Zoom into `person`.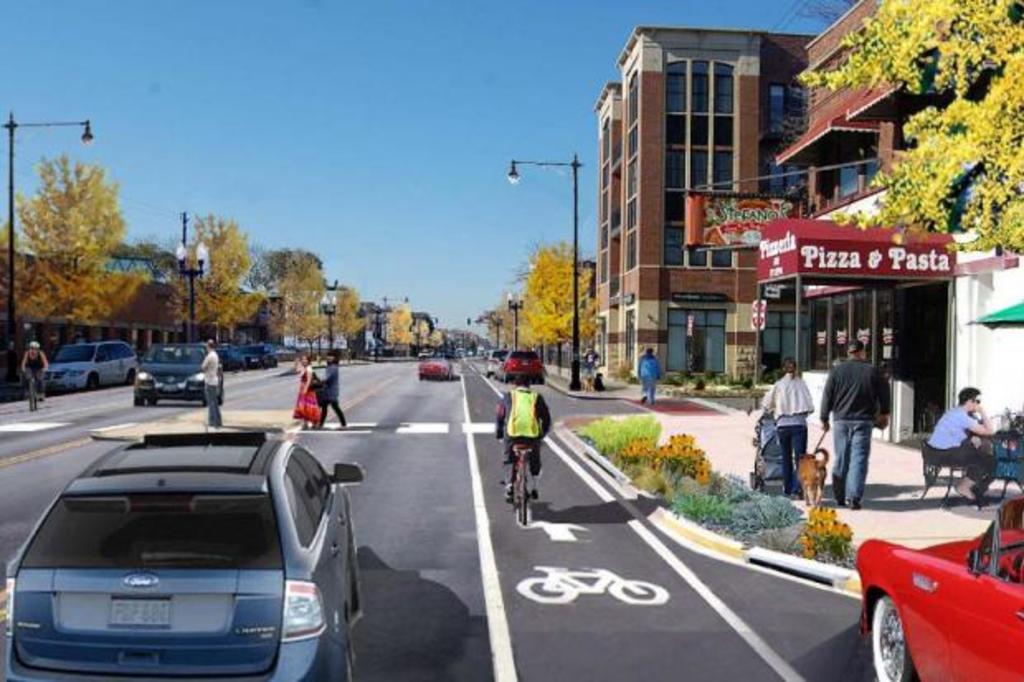
Zoom target: 317 348 345 419.
